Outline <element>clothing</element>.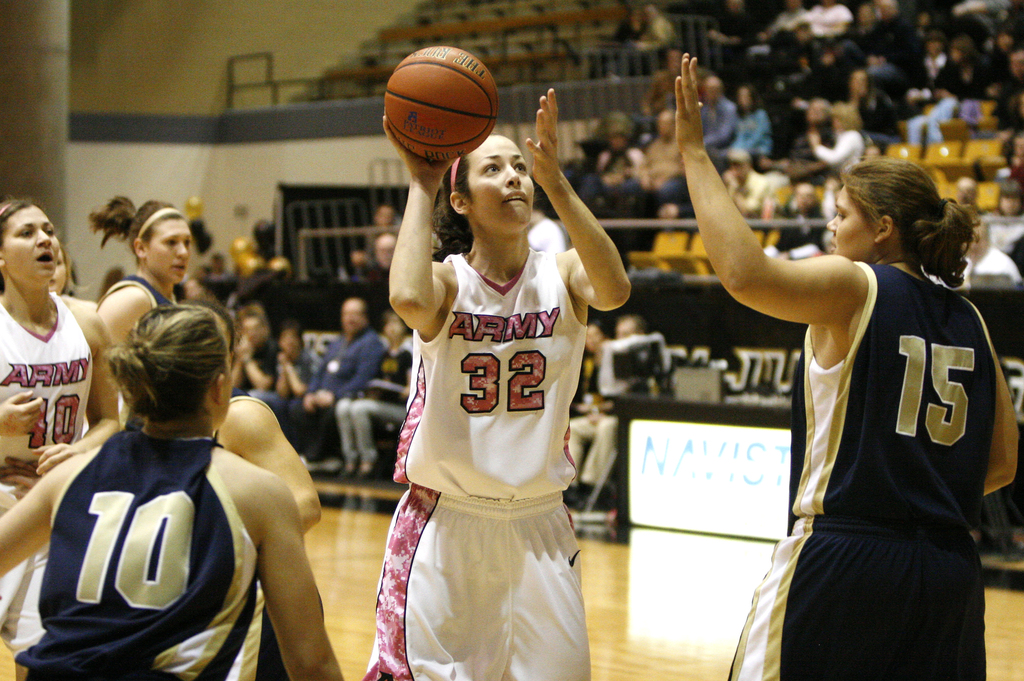
Outline: left=2, top=301, right=93, bottom=603.
